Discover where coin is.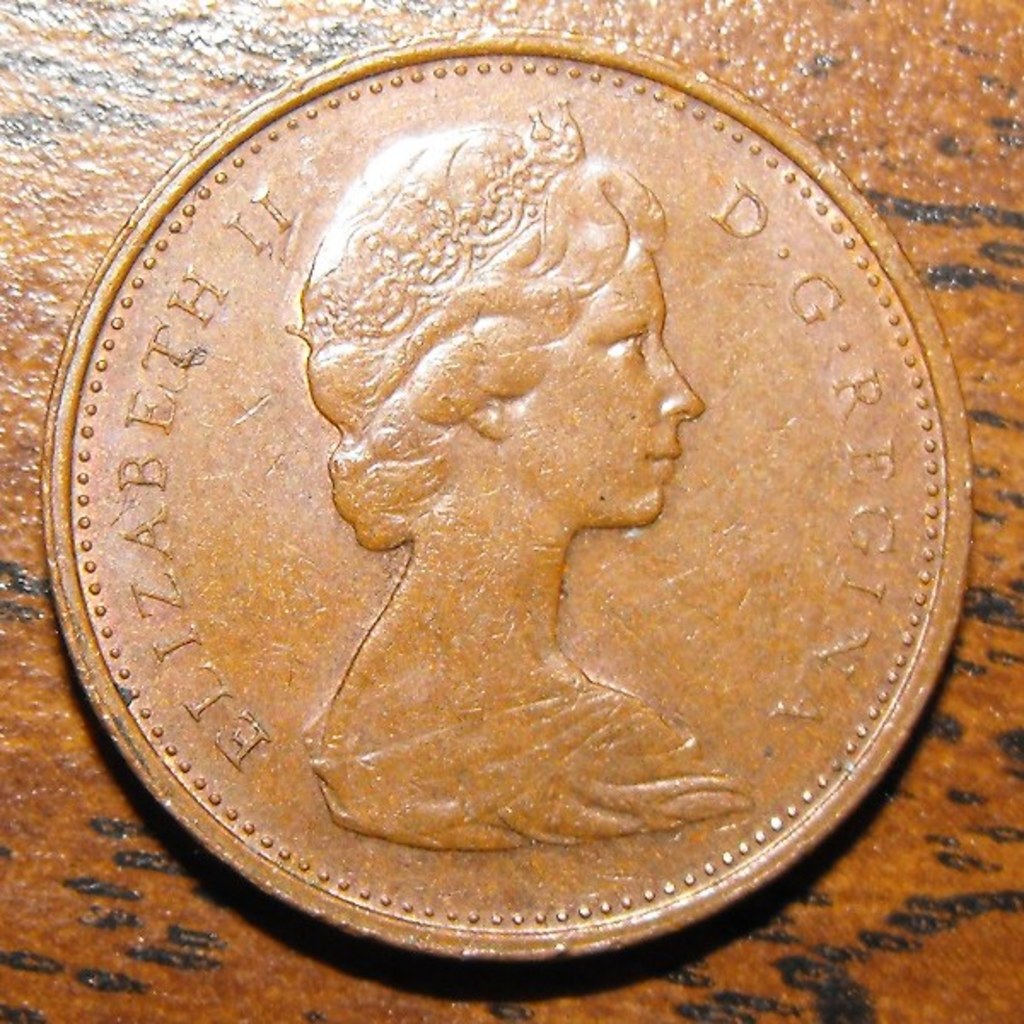
Discovered at bbox=[43, 27, 969, 956].
